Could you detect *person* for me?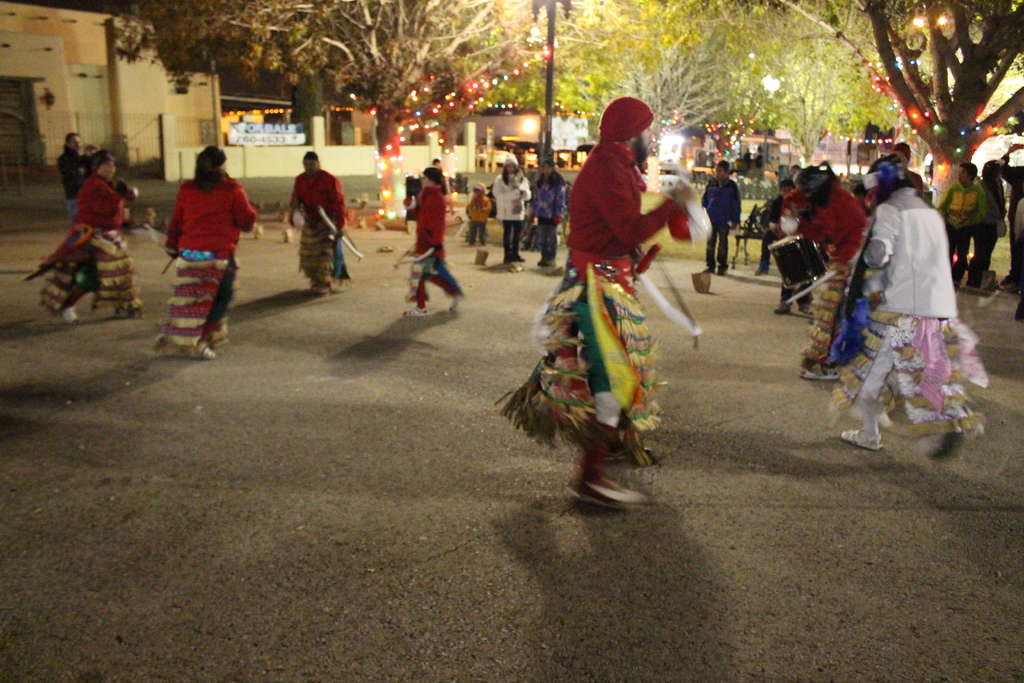
Detection result: [x1=55, y1=129, x2=92, y2=220].
